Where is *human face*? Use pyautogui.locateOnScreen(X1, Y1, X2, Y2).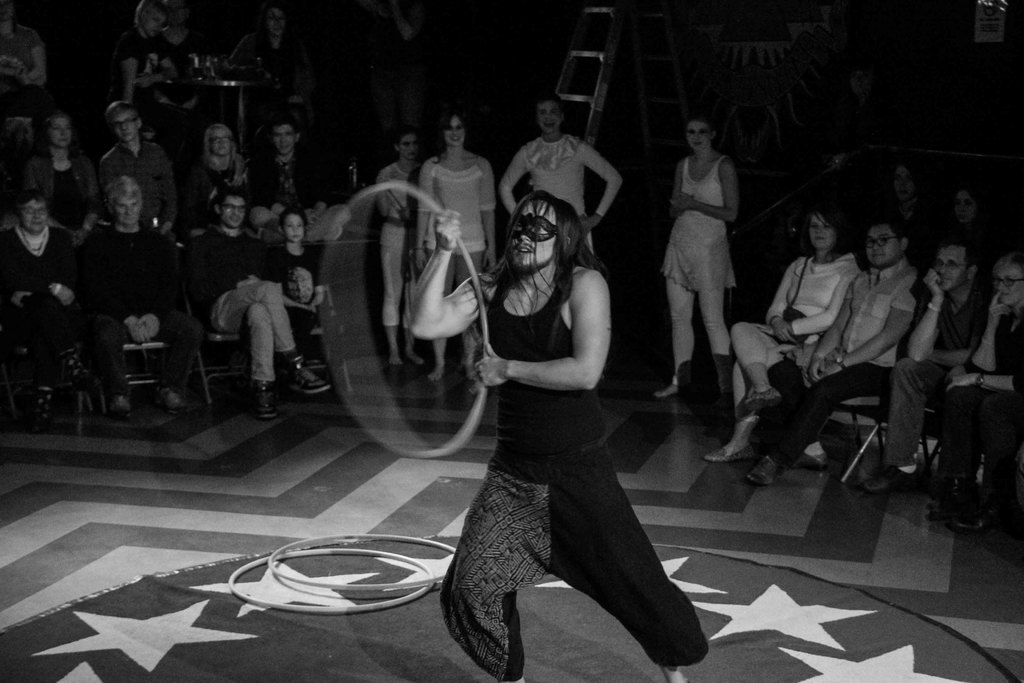
pyautogui.locateOnScreen(806, 213, 838, 252).
